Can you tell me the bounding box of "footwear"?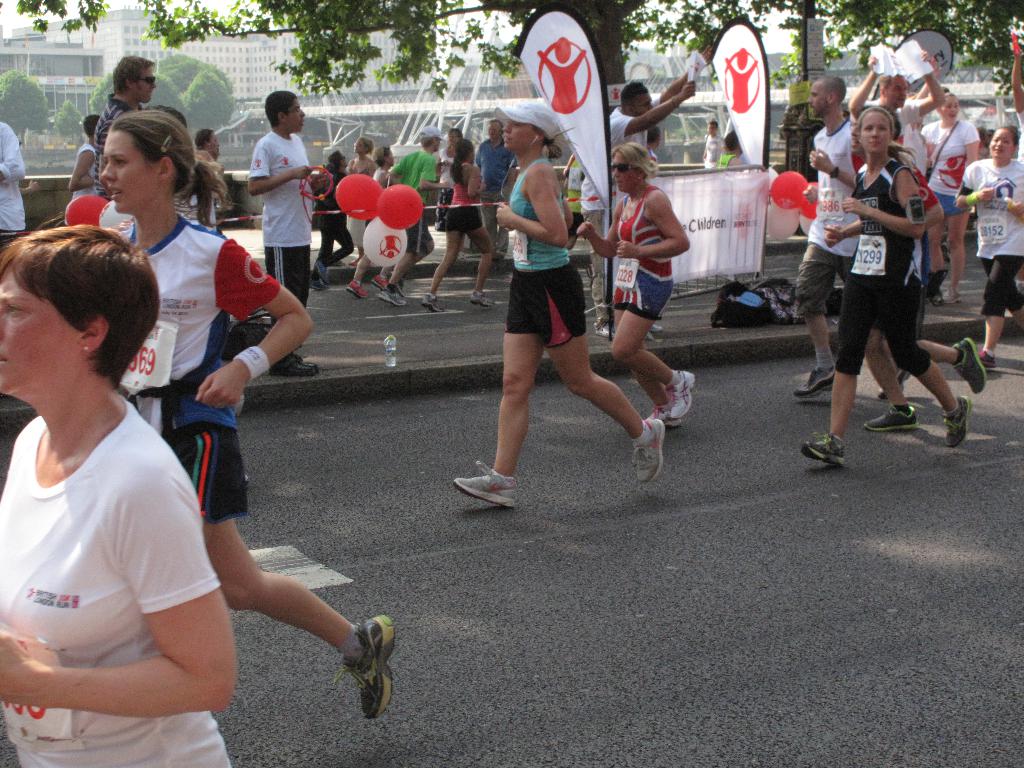
<bbox>943, 392, 969, 447</bbox>.
